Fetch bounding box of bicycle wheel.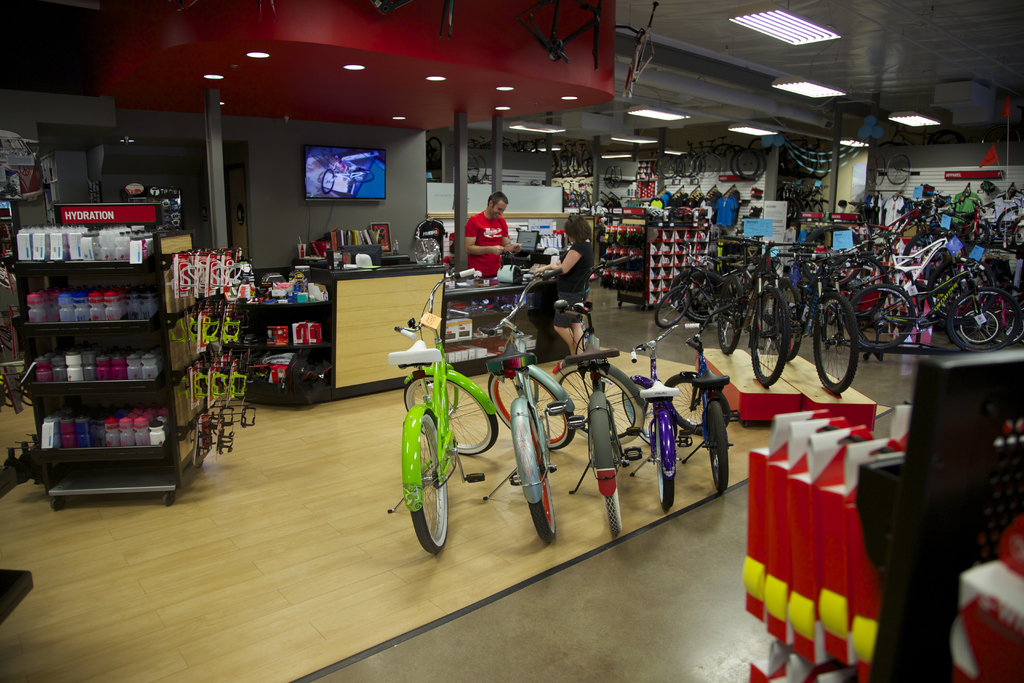
Bbox: [489,369,579,461].
